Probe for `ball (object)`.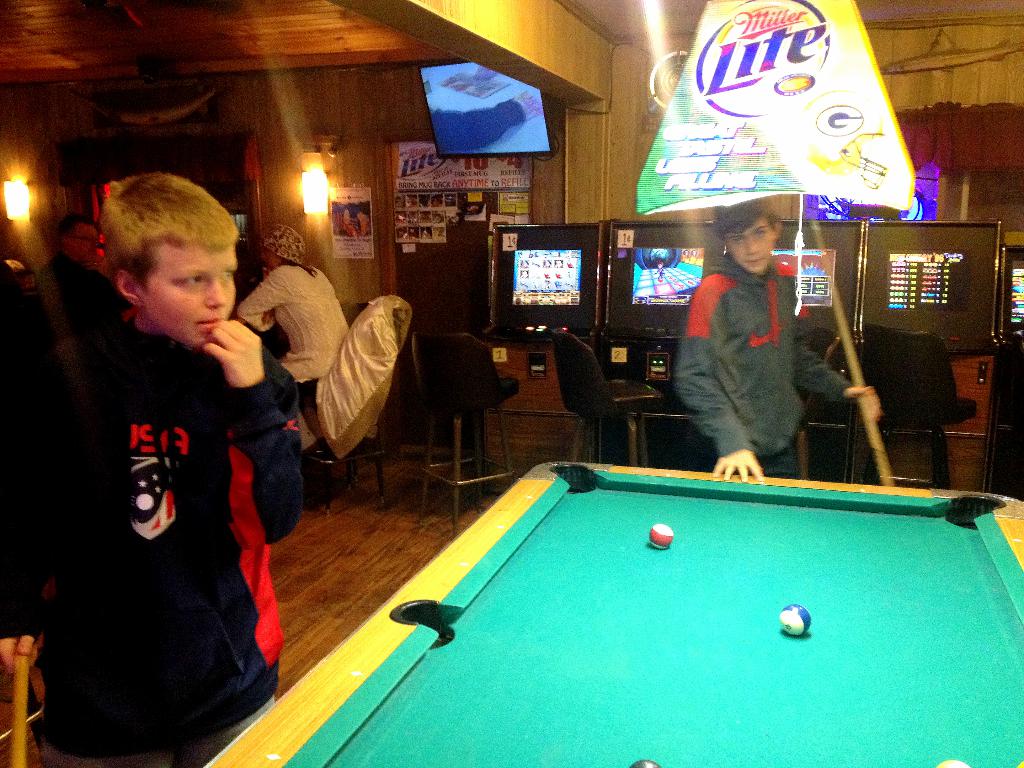
Probe result: [left=781, top=605, right=810, bottom=636].
